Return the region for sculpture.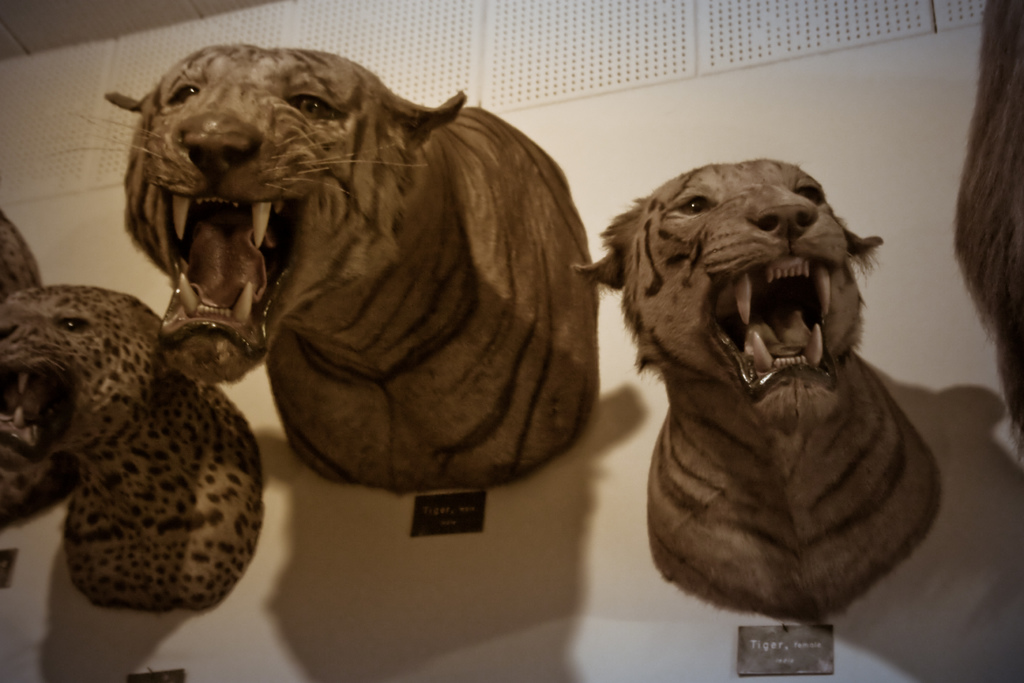
bbox=(58, 45, 598, 505).
